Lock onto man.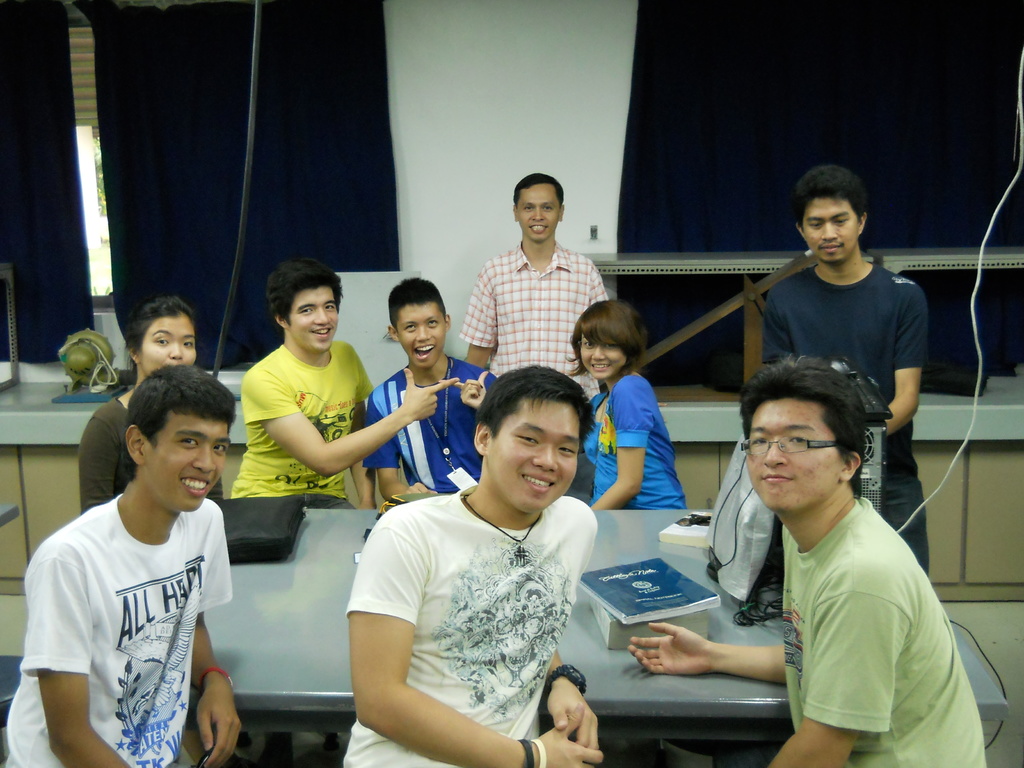
Locked: (left=756, top=169, right=929, bottom=581).
